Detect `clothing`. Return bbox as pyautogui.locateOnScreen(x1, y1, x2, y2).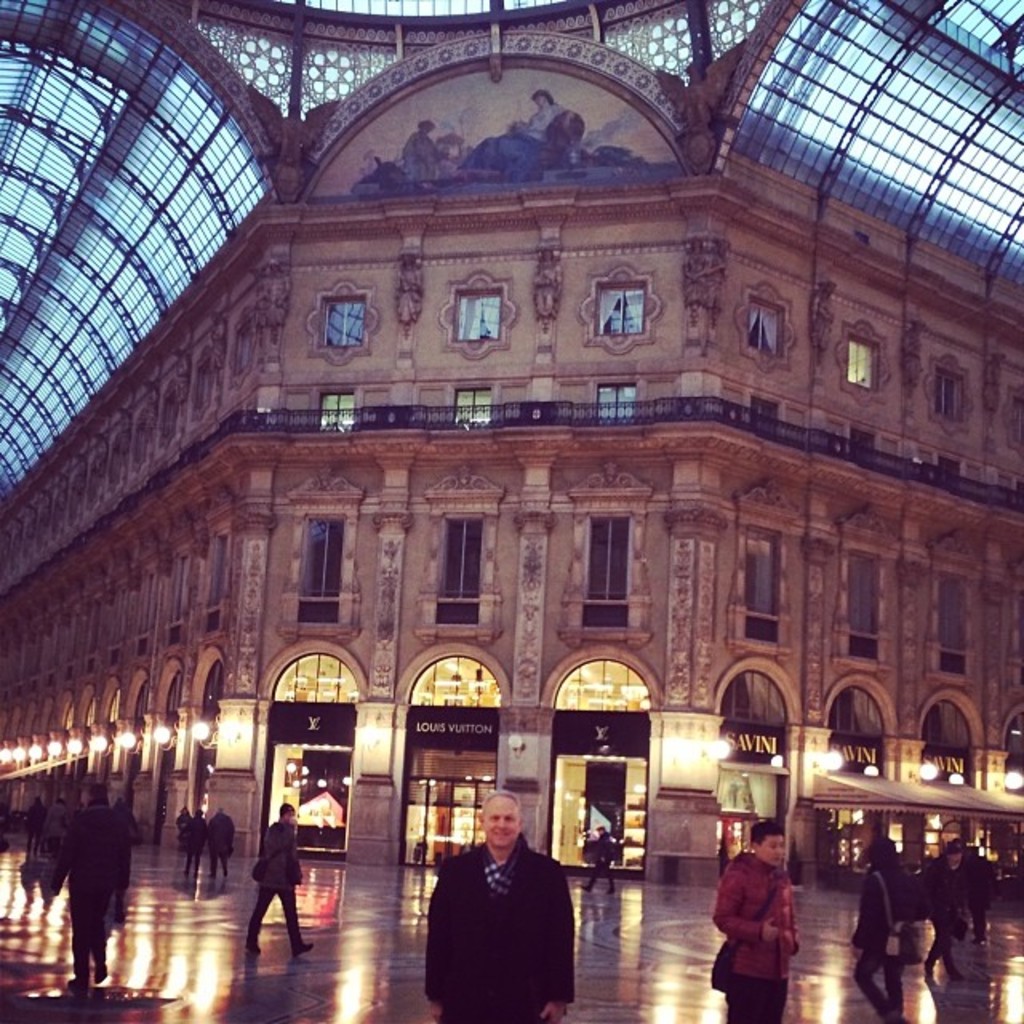
pyautogui.locateOnScreen(462, 94, 581, 189).
